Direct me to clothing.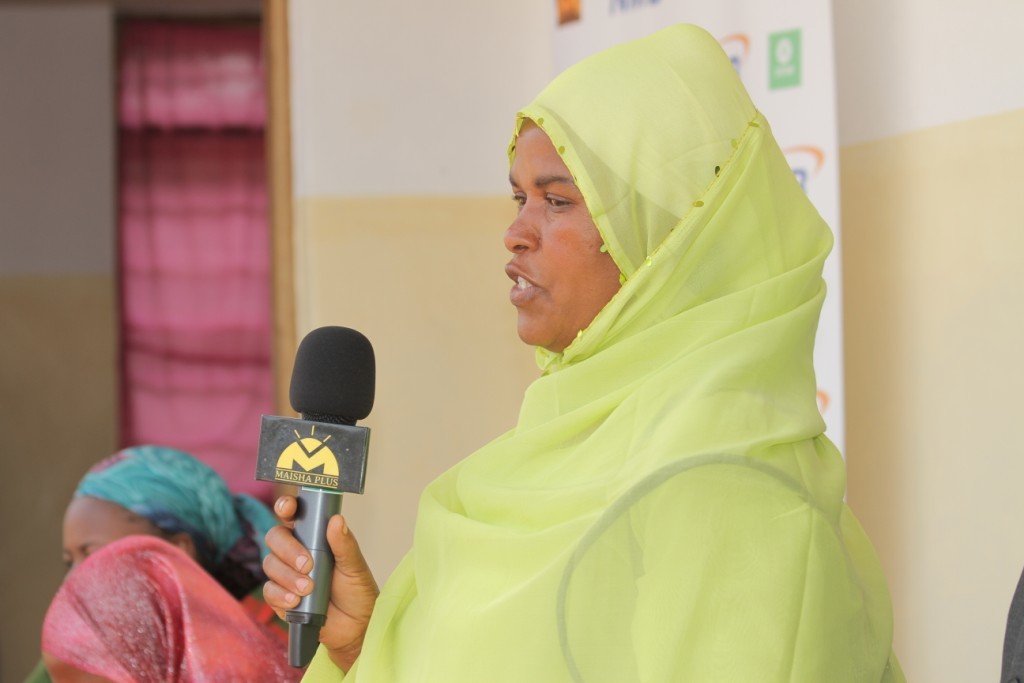
Direction: pyautogui.locateOnScreen(80, 441, 275, 590).
